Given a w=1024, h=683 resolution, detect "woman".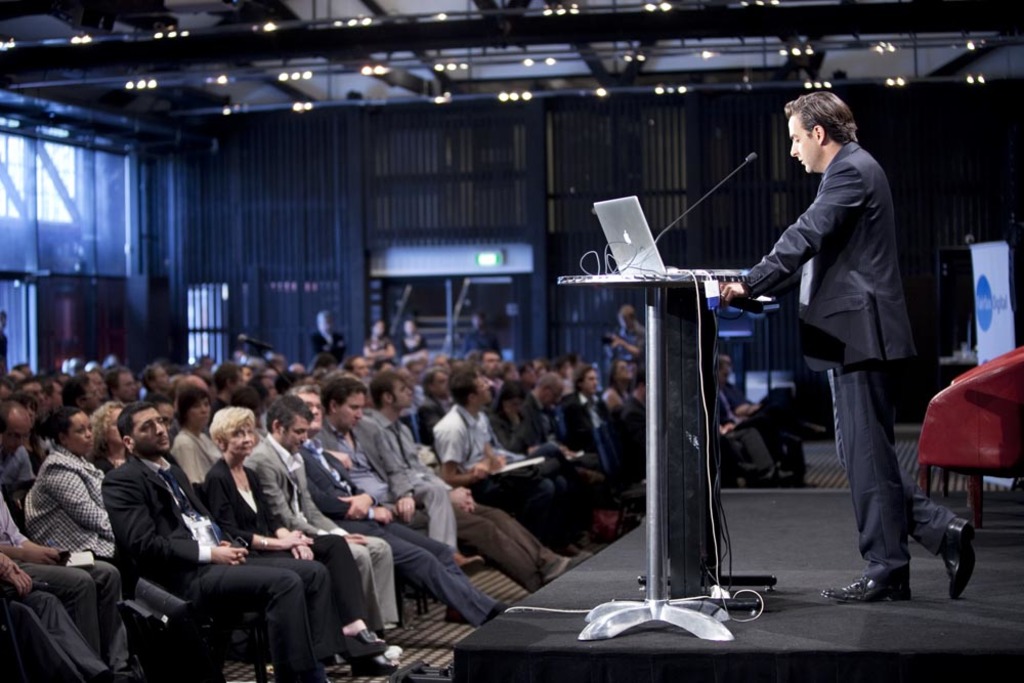
{"x1": 20, "y1": 402, "x2": 120, "y2": 566}.
